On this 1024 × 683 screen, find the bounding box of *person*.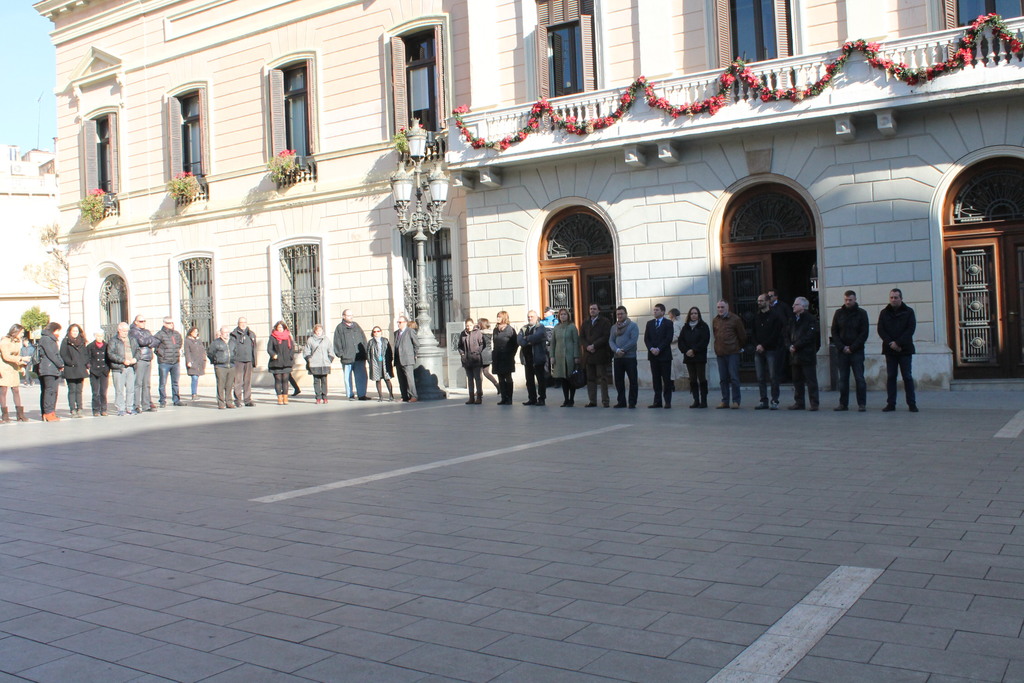
Bounding box: BBox(109, 320, 132, 406).
